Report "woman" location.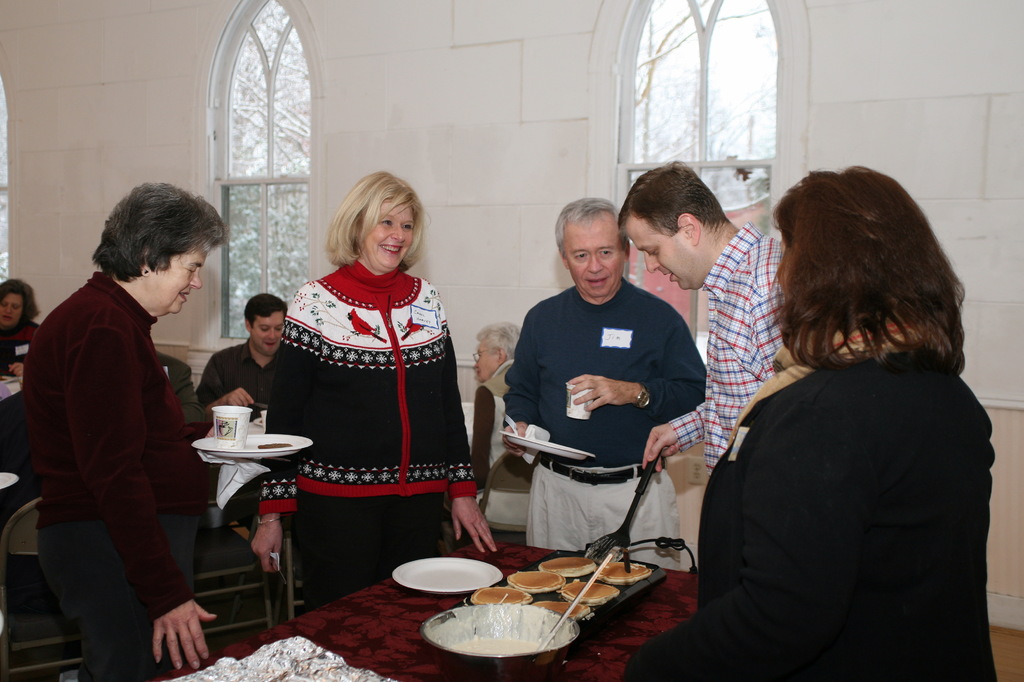
Report: x1=271, y1=157, x2=472, y2=569.
